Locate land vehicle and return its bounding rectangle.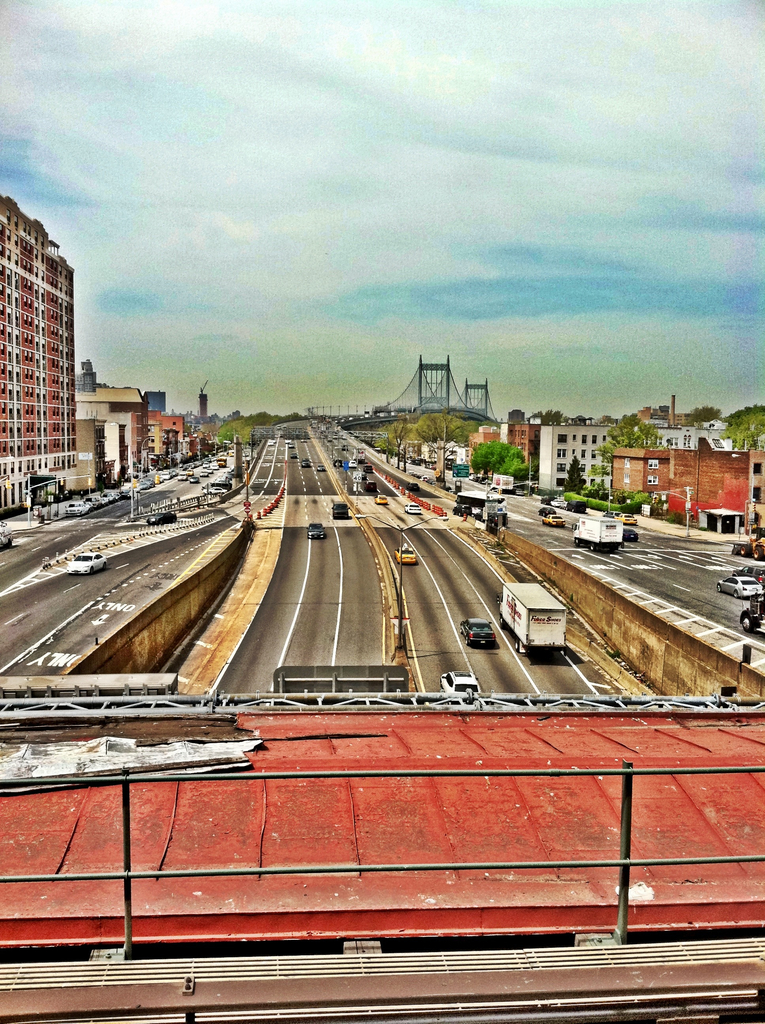
<bbox>739, 591, 764, 636</bbox>.
